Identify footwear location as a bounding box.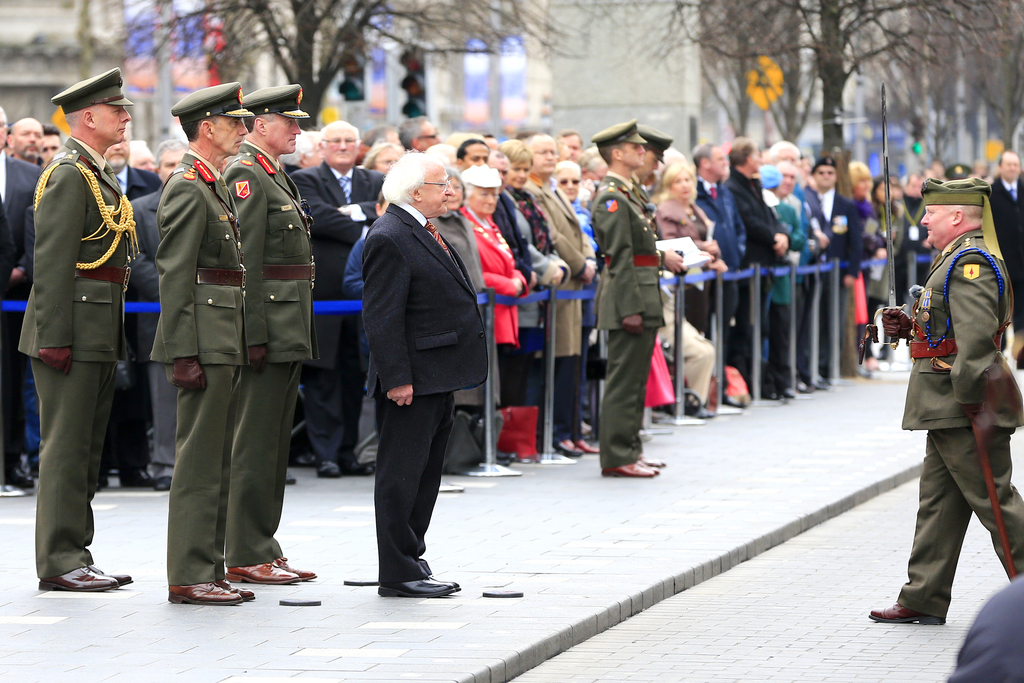
x1=121 y1=468 x2=164 y2=486.
